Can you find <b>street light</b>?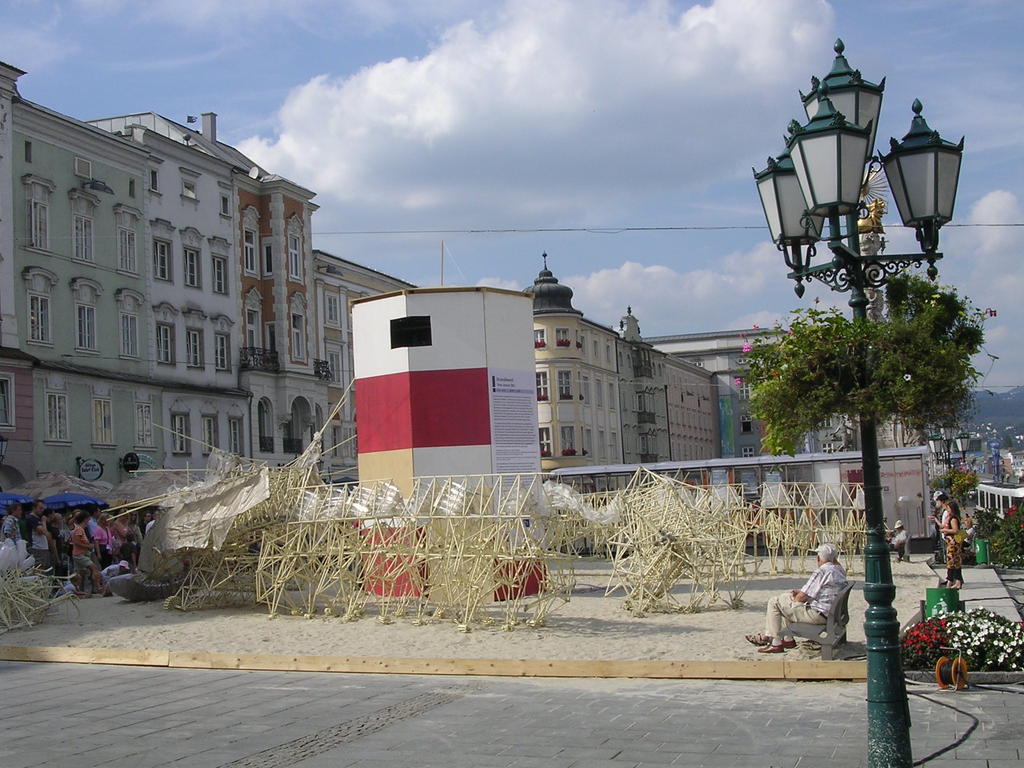
Yes, bounding box: crop(927, 419, 969, 476).
